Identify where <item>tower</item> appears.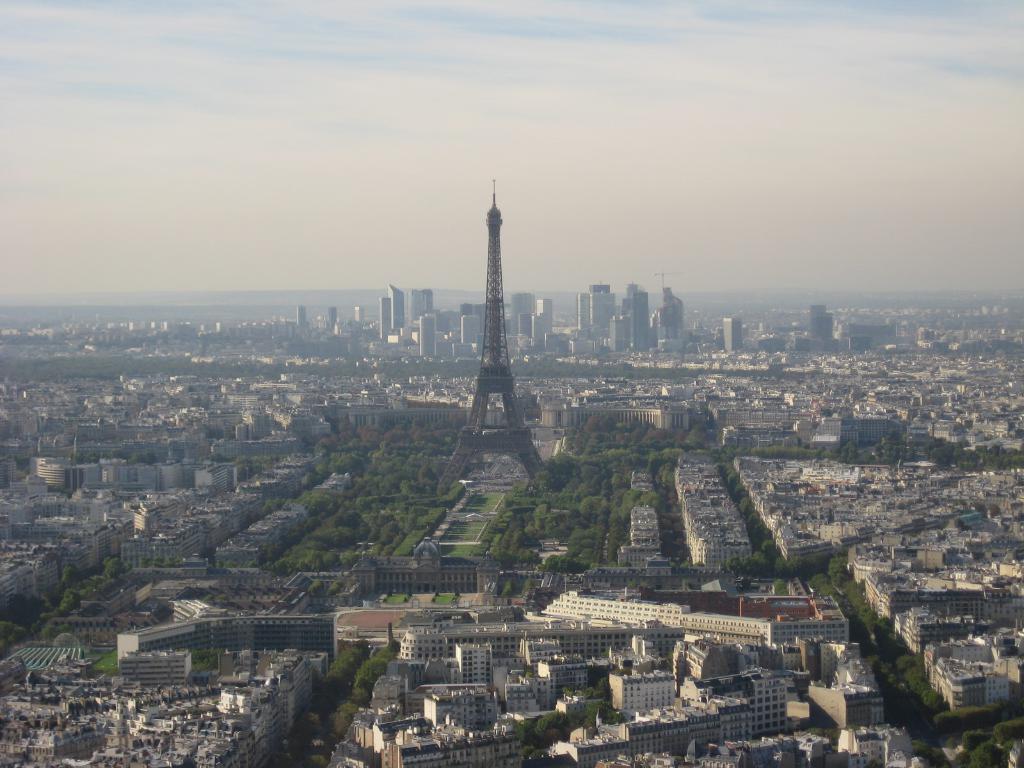
Appears at bbox=(429, 188, 560, 505).
